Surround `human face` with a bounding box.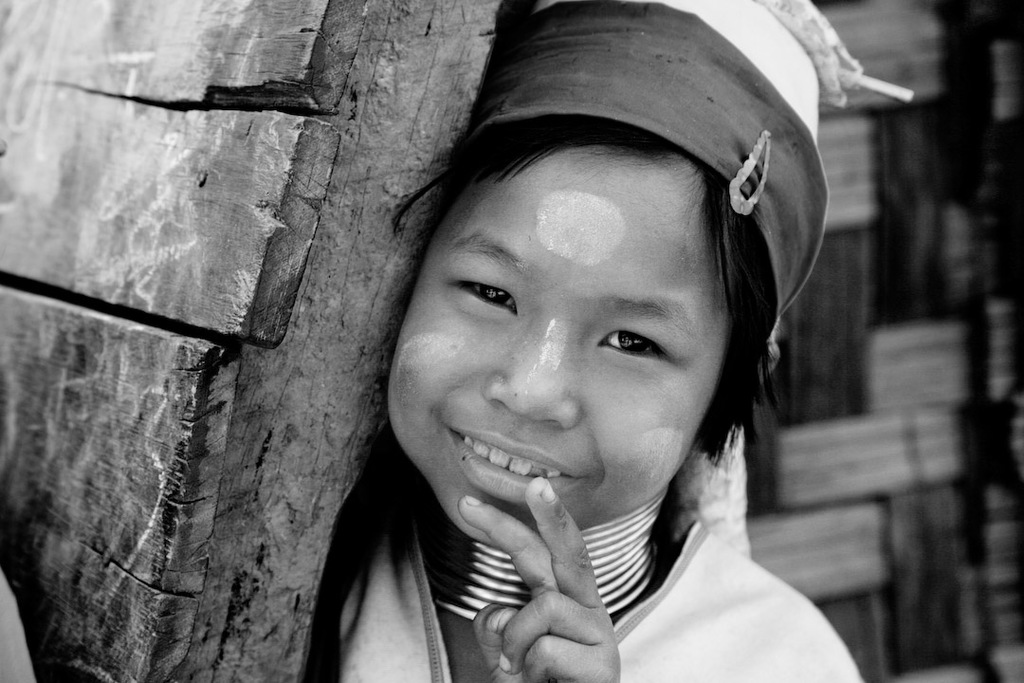
region(388, 153, 732, 544).
